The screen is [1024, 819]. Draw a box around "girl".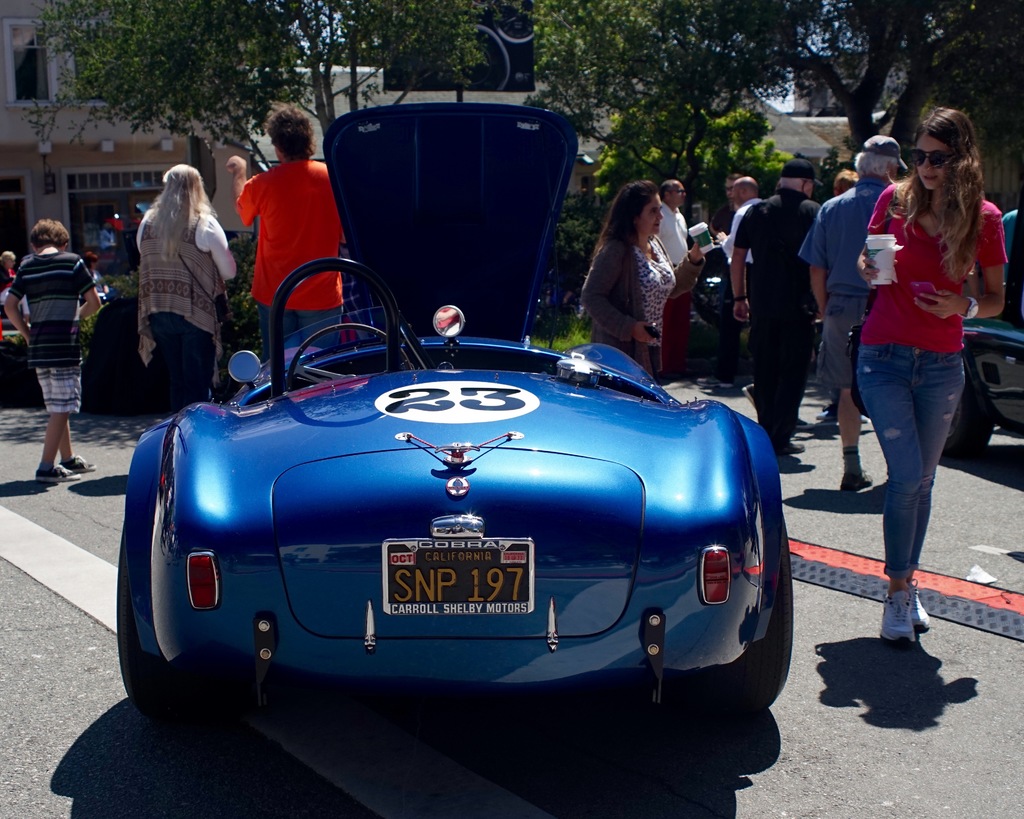
box=[857, 99, 1011, 648].
